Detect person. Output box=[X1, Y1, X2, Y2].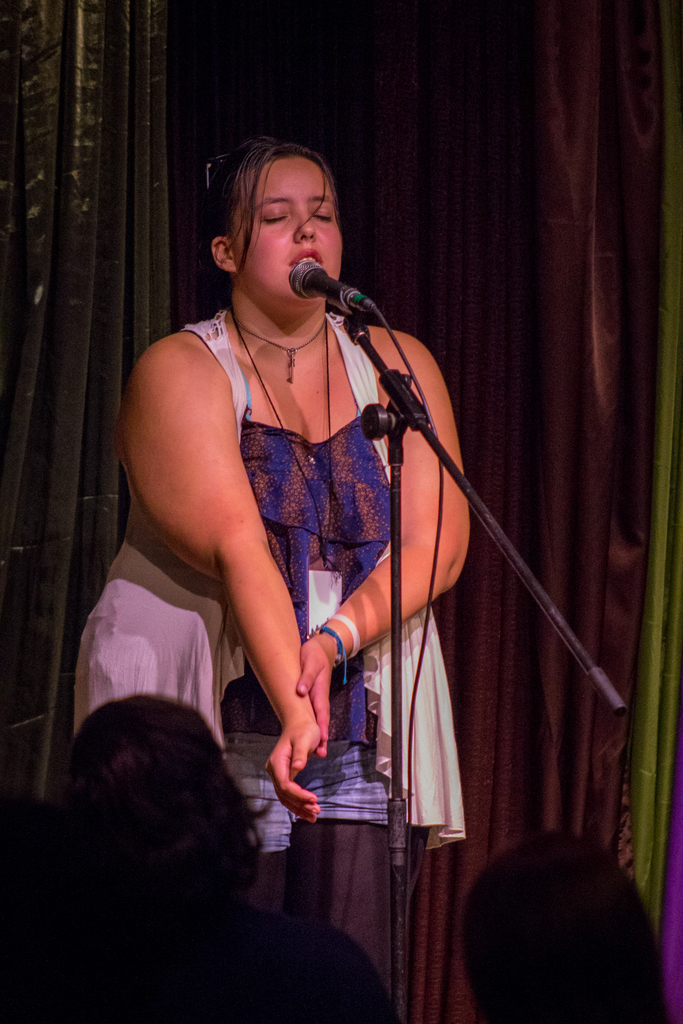
box=[74, 138, 473, 1023].
